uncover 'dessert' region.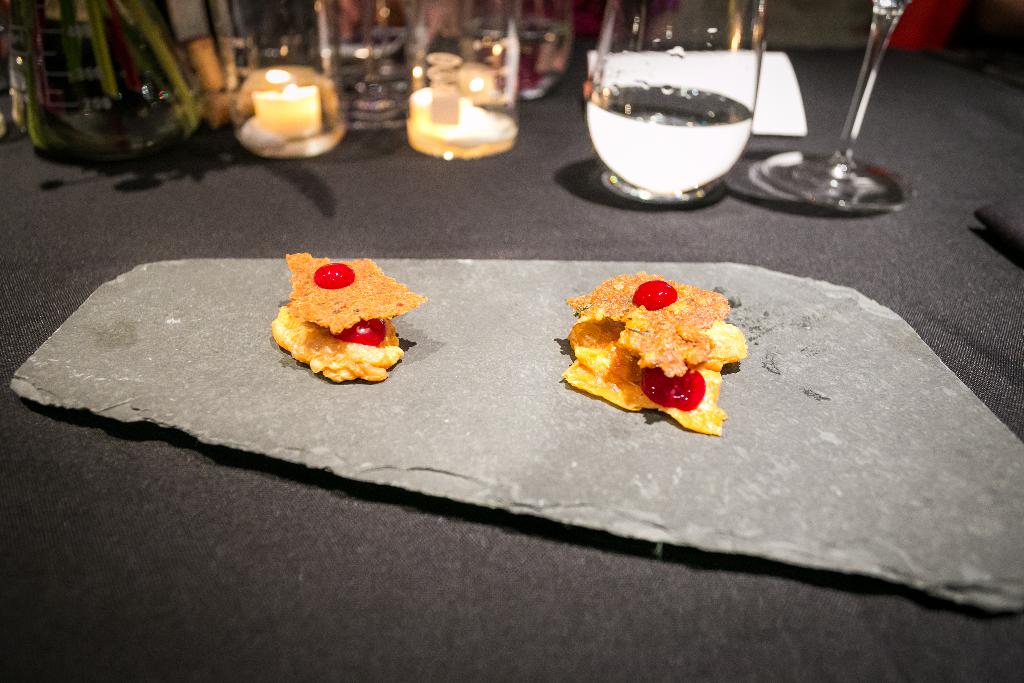
Uncovered: 268,247,429,372.
